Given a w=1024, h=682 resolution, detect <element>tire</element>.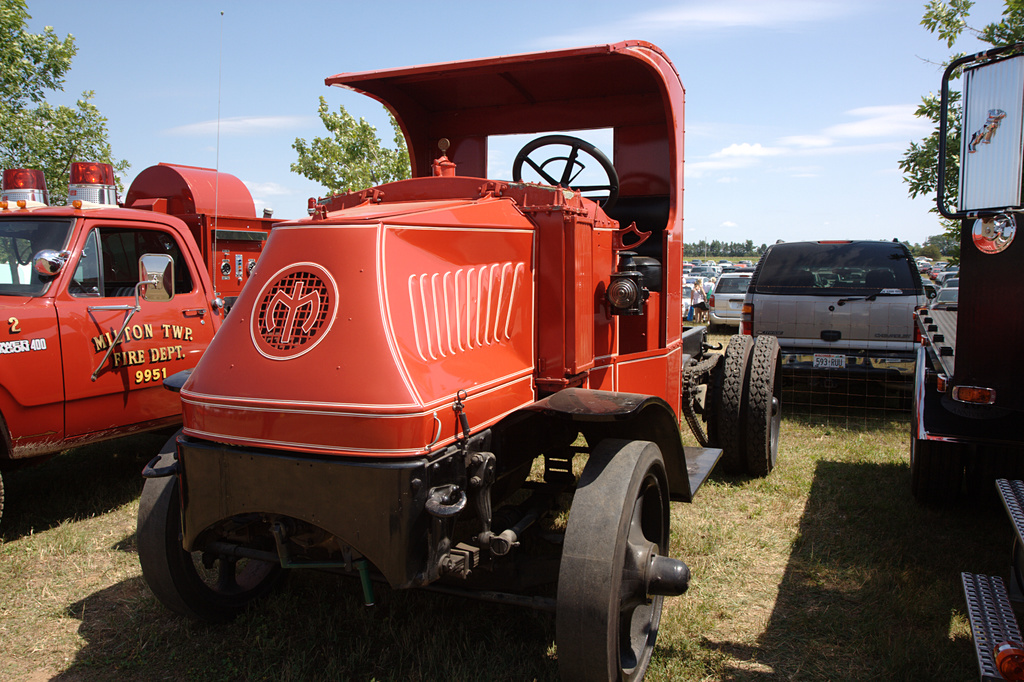
region(911, 370, 966, 510).
